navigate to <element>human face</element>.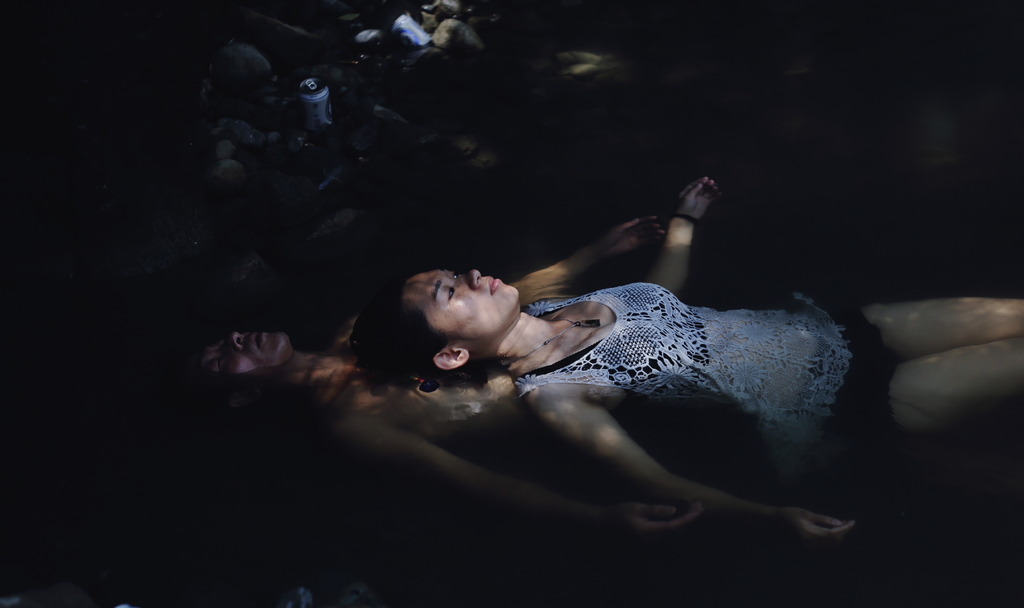
Navigation target: 196/327/297/374.
